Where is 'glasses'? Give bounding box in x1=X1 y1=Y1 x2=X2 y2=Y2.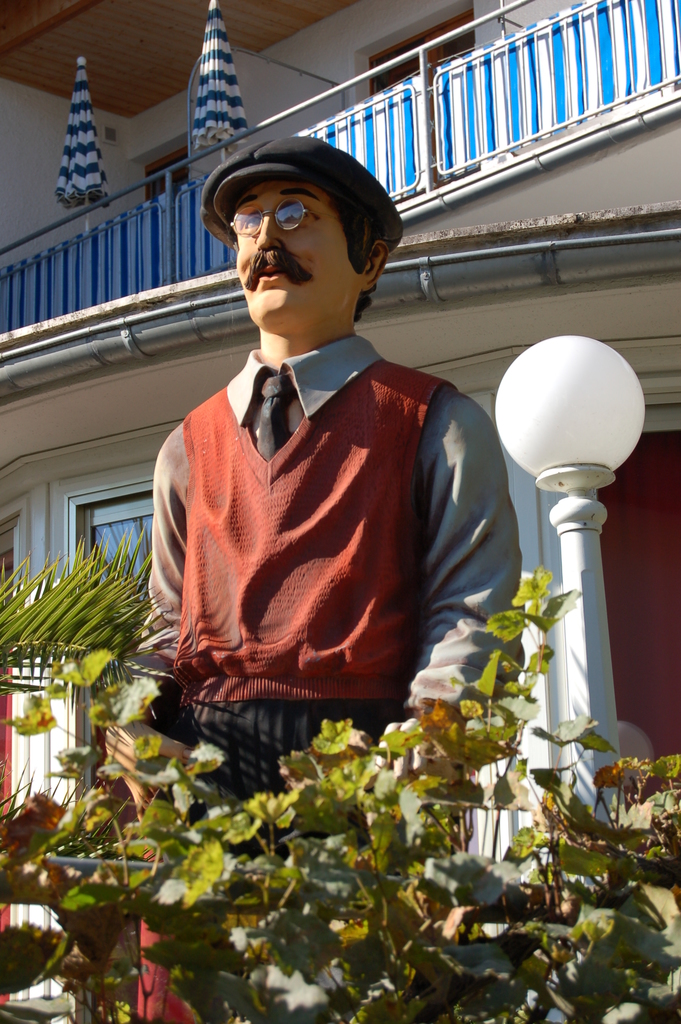
x1=234 y1=205 x2=325 y2=229.
